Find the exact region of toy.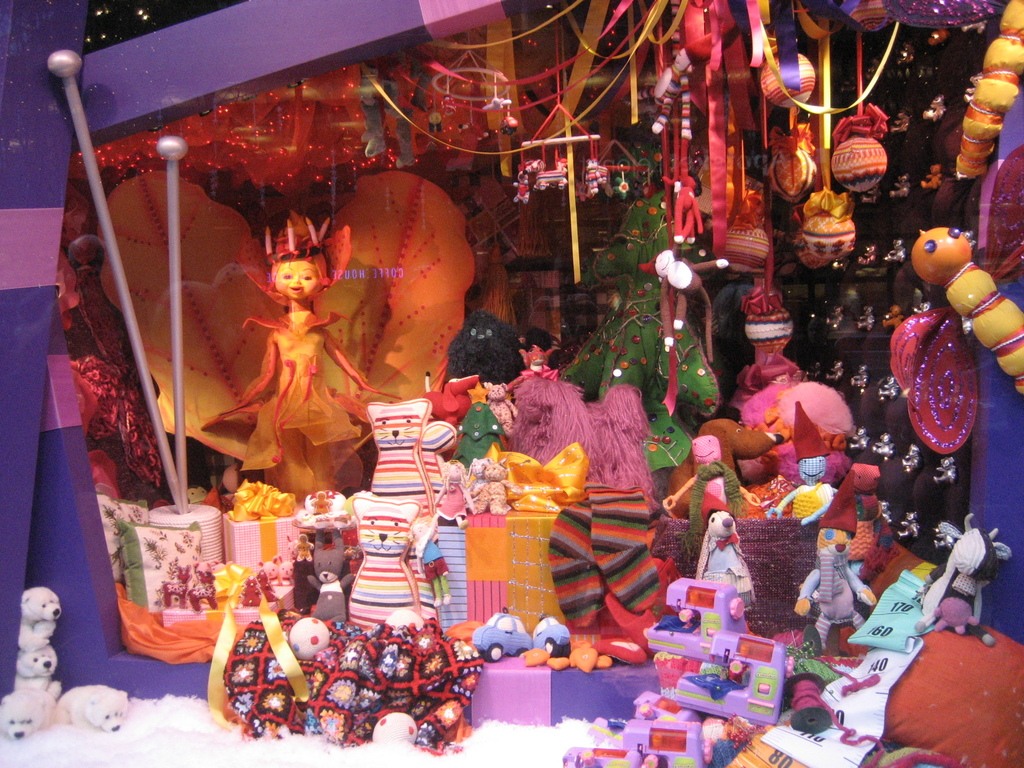
Exact region: detection(879, 304, 903, 328).
